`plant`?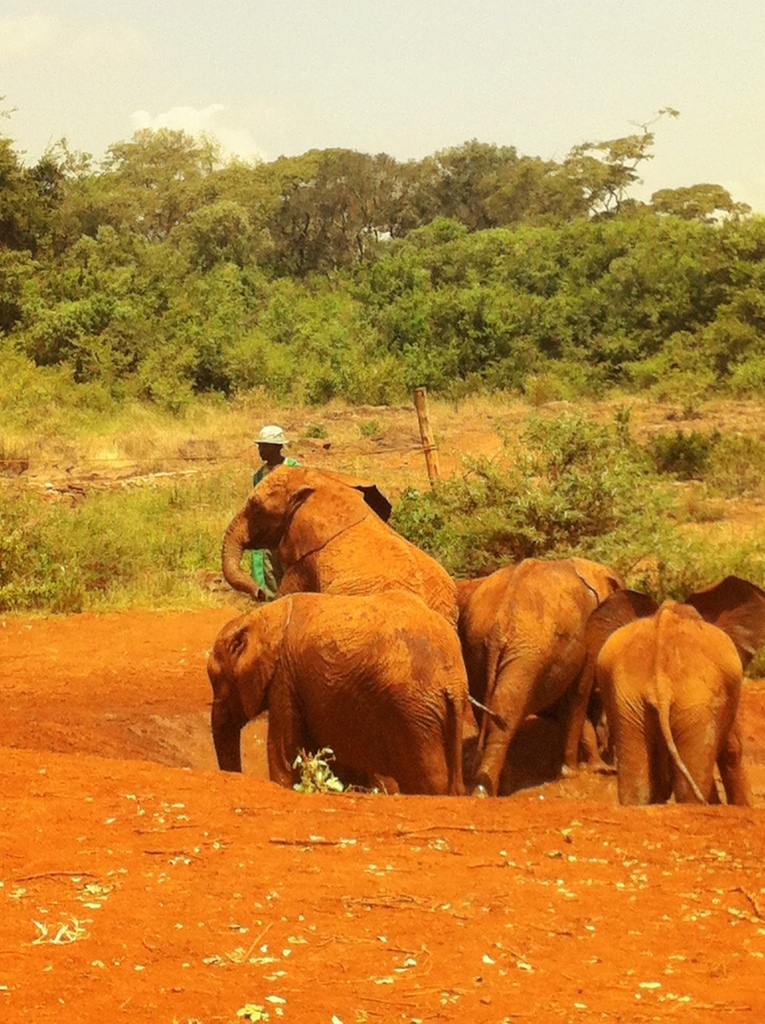
box(514, 405, 603, 472)
